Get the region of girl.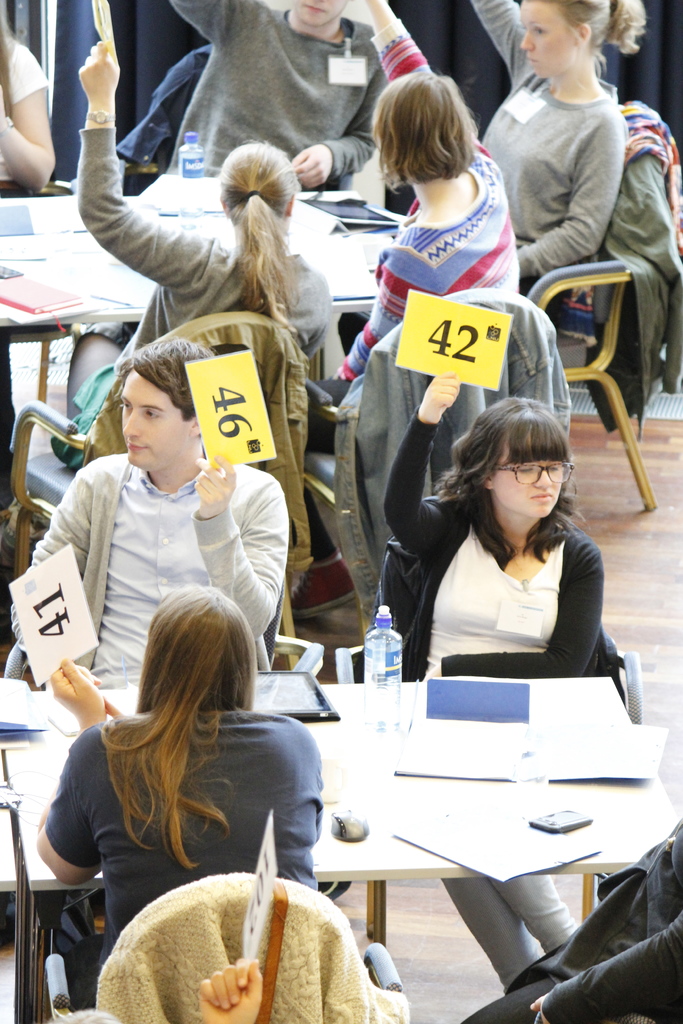
l=463, t=0, r=643, b=295.
